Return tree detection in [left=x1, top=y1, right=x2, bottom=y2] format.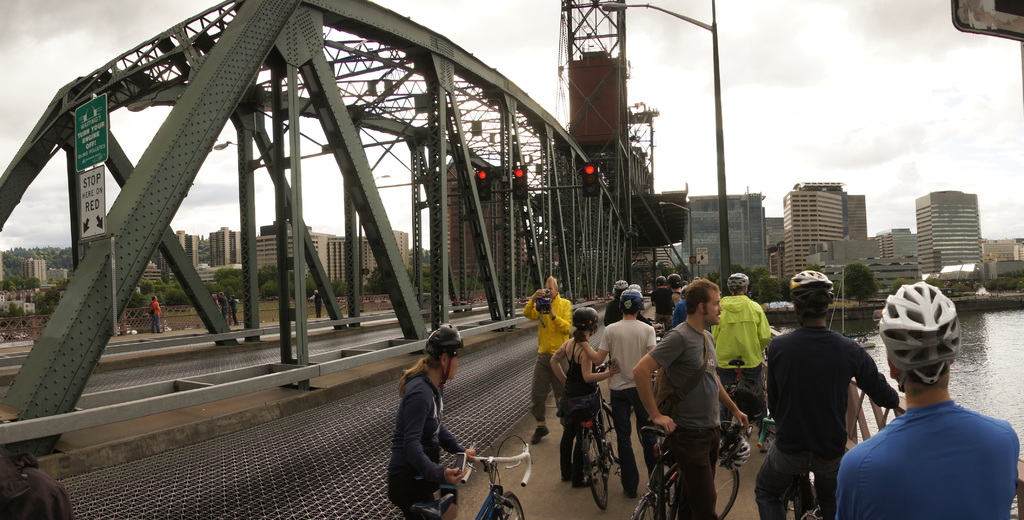
[left=210, top=265, right=244, bottom=299].
